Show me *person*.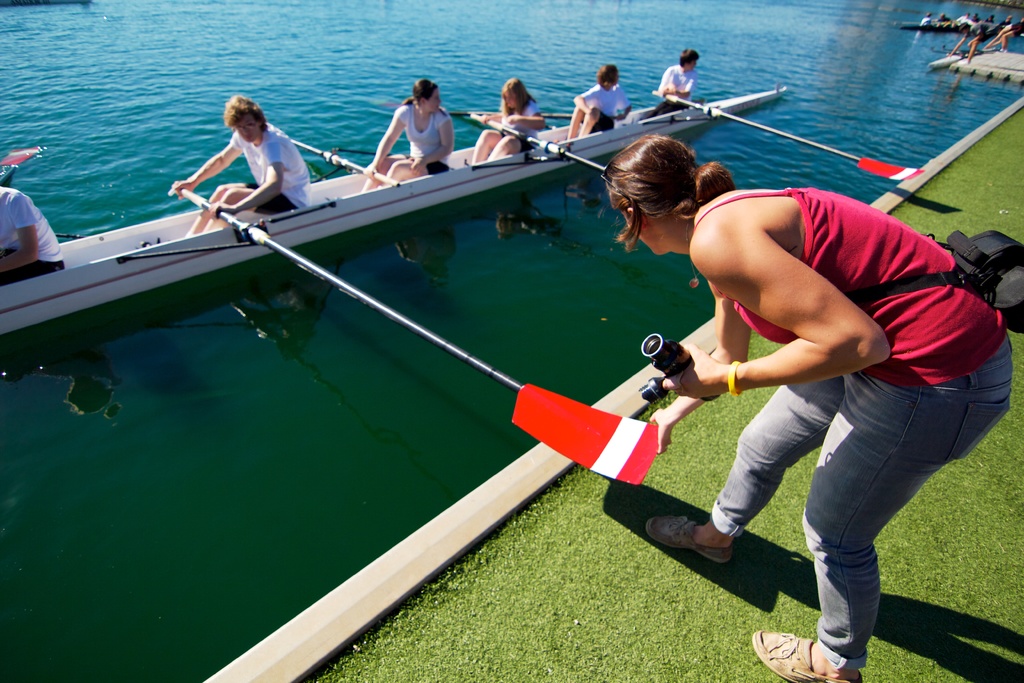
*person* is here: l=984, t=12, r=998, b=27.
